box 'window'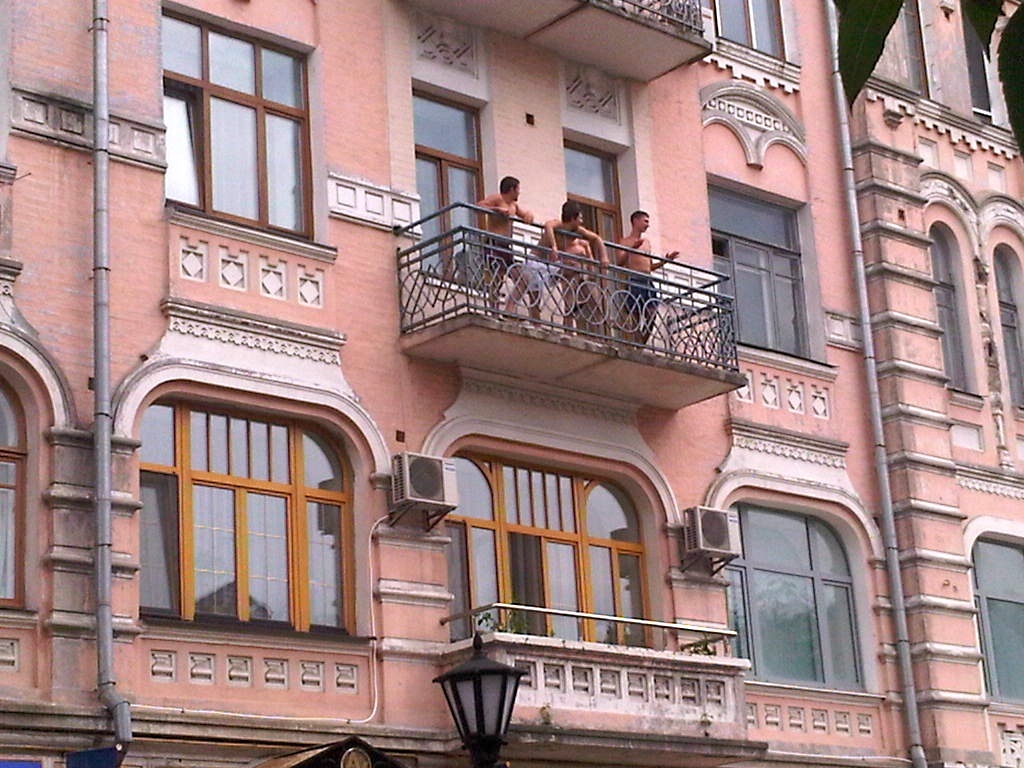
Rect(708, 0, 792, 54)
